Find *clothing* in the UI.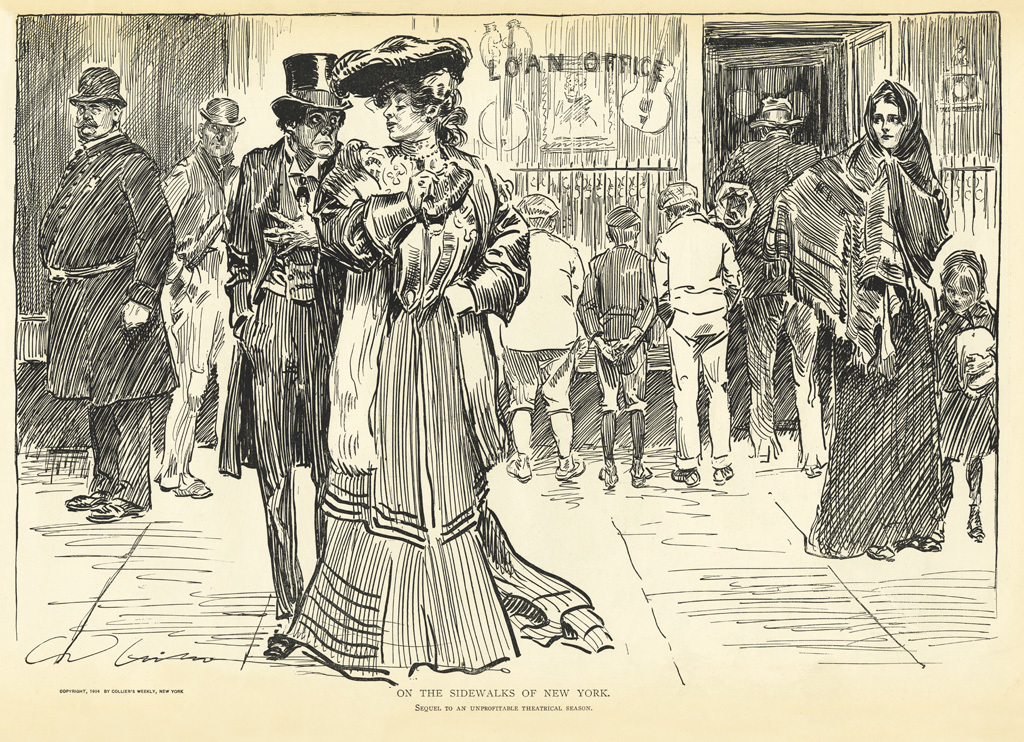
UI element at Rect(291, 110, 542, 660).
